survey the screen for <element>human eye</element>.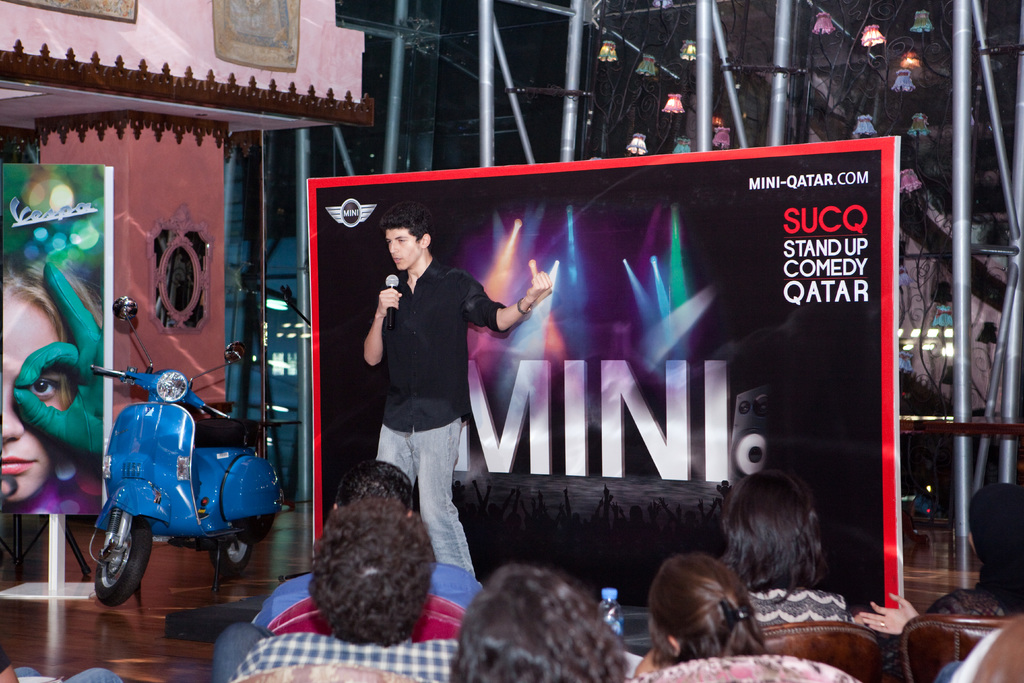
Survey found: region(396, 236, 406, 243).
